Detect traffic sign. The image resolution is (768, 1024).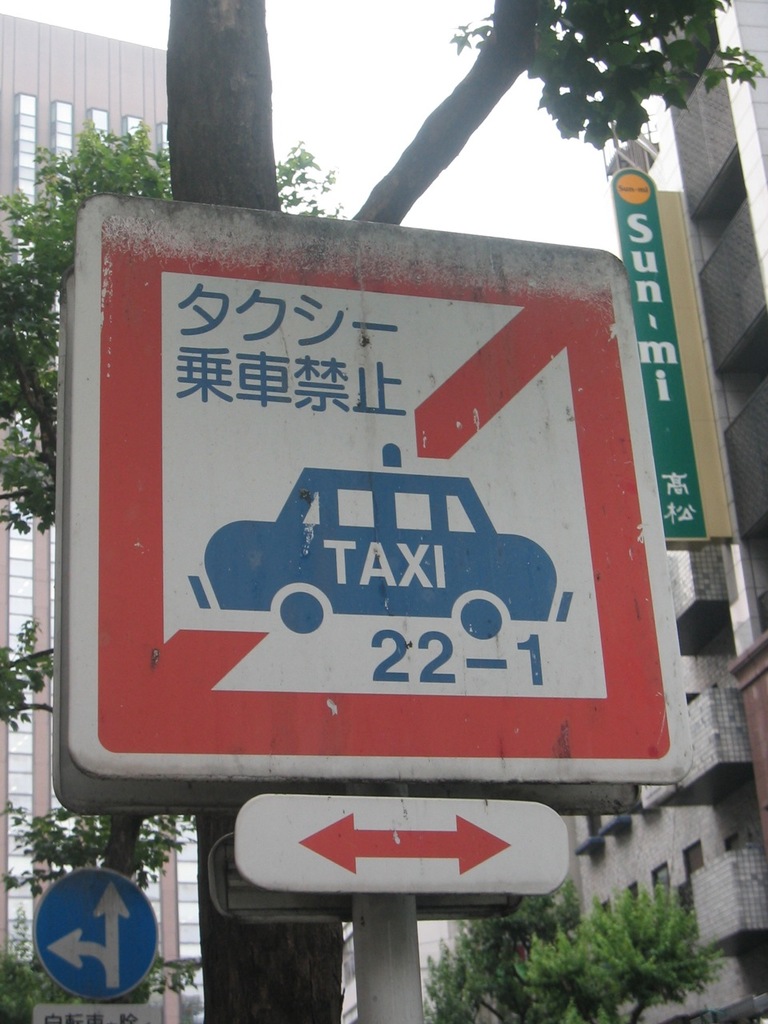
x1=53 y1=188 x2=695 y2=899.
